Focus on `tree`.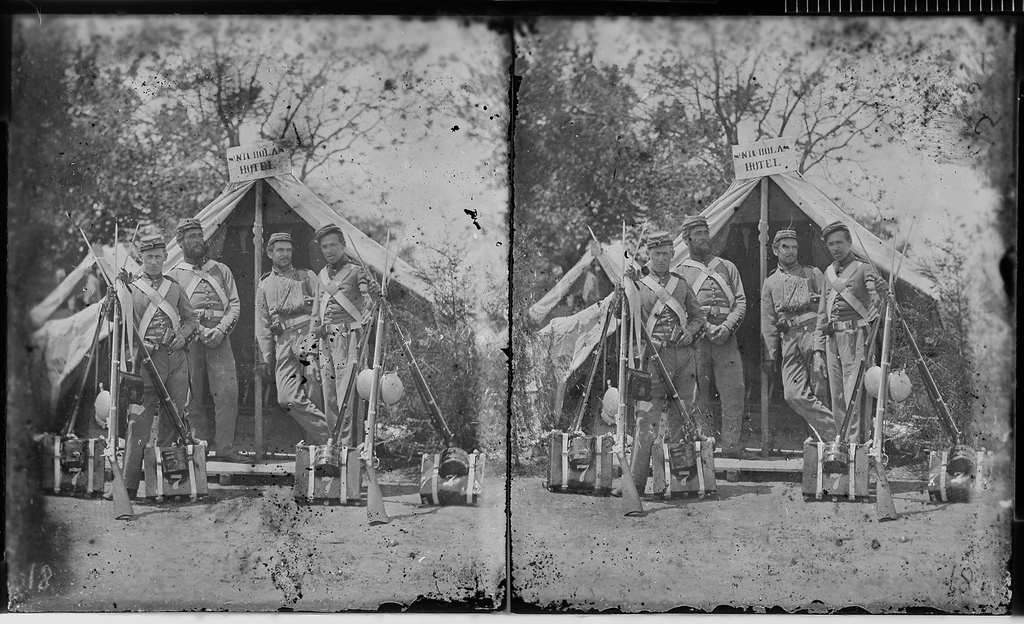
Focused at 524,19,984,511.
